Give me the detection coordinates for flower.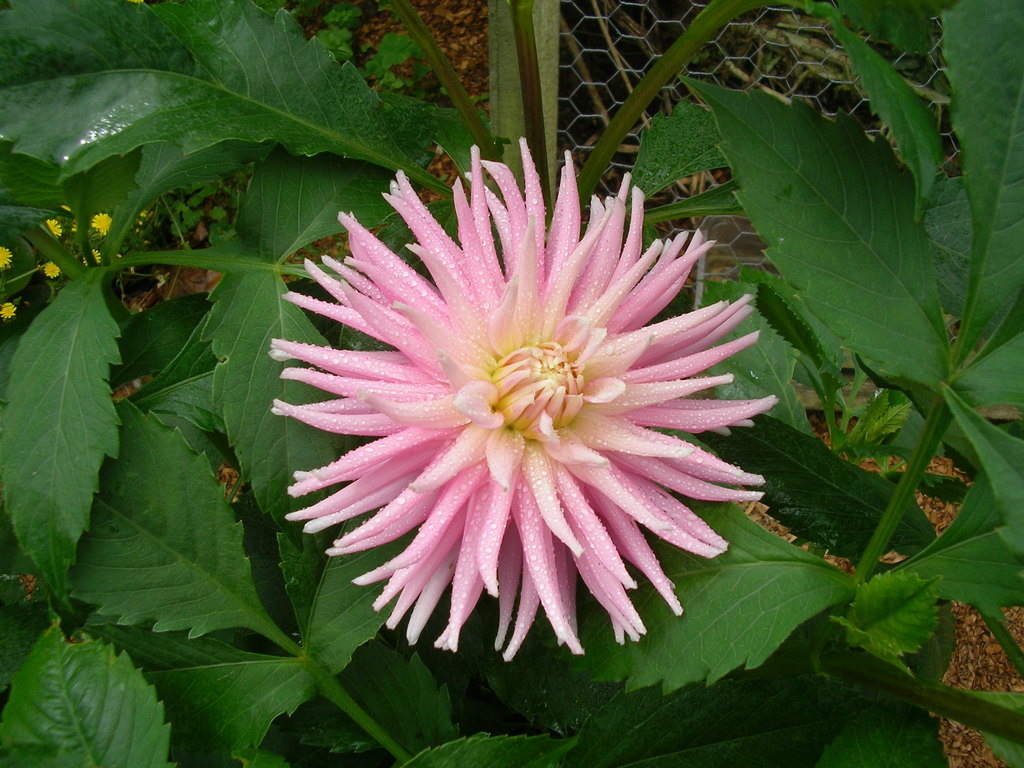
bbox=(82, 250, 106, 266).
